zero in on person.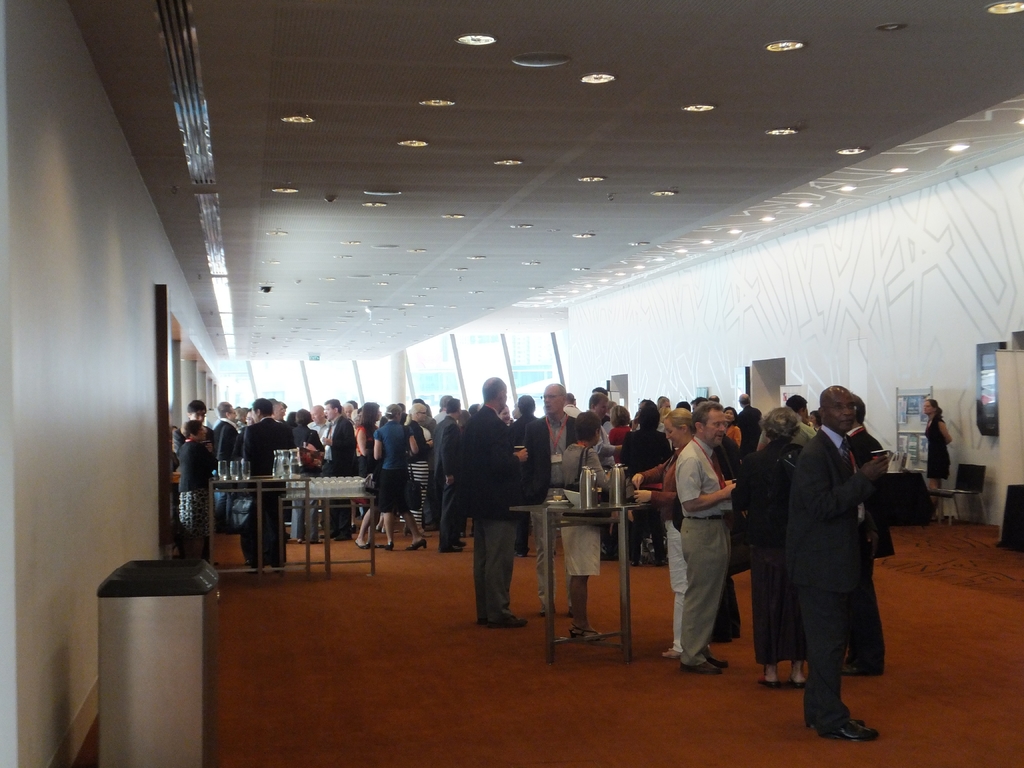
Zeroed in: BBox(786, 393, 817, 454).
